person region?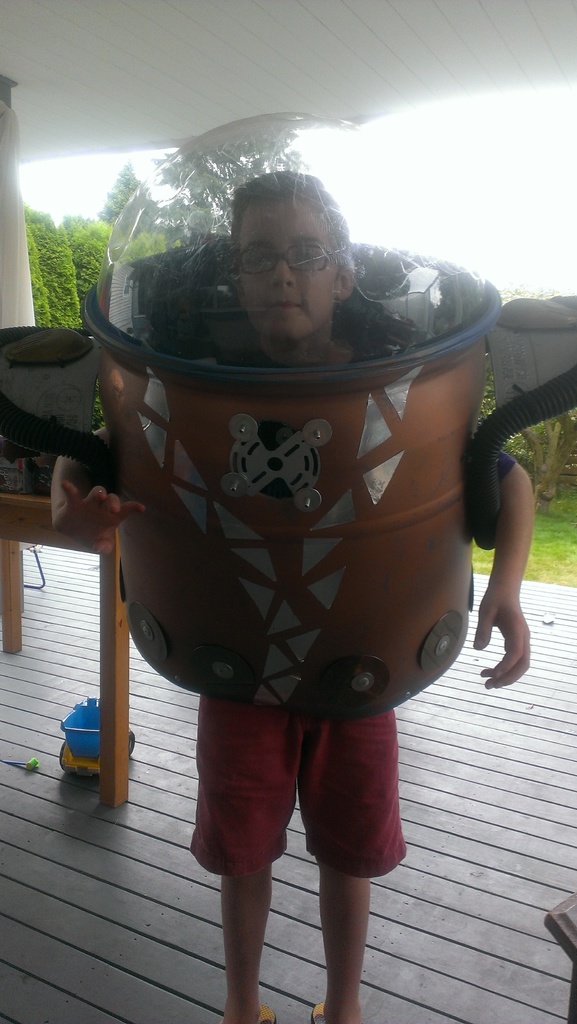
47/170/533/1023
